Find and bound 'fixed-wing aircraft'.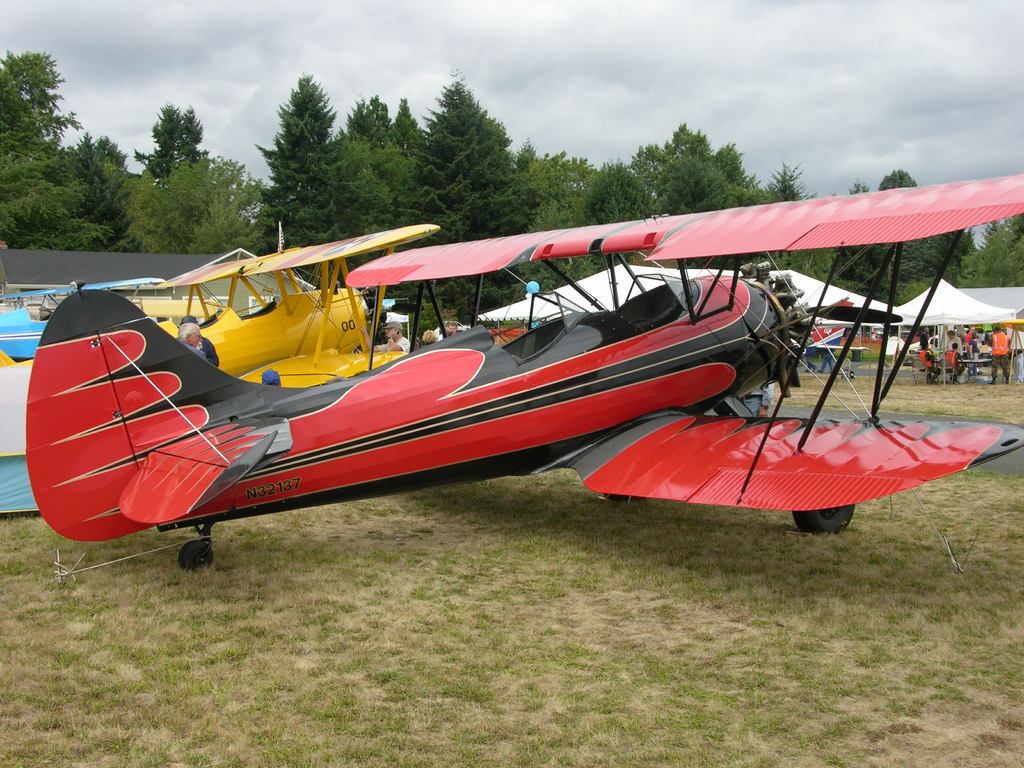
Bound: region(22, 164, 1023, 577).
